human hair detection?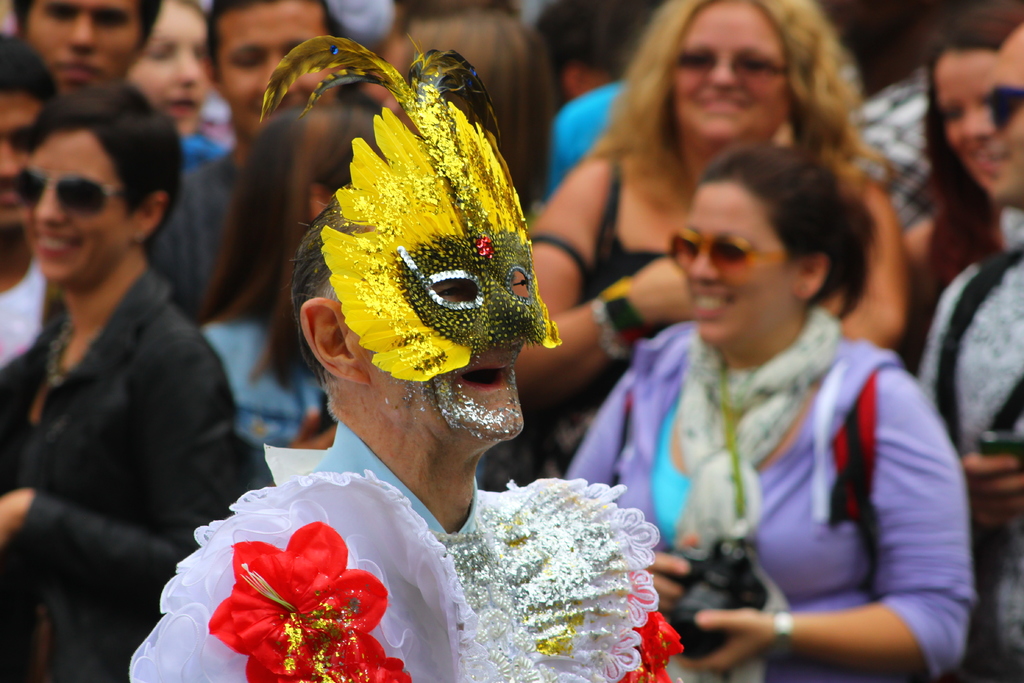
[x1=0, y1=110, x2=163, y2=252]
